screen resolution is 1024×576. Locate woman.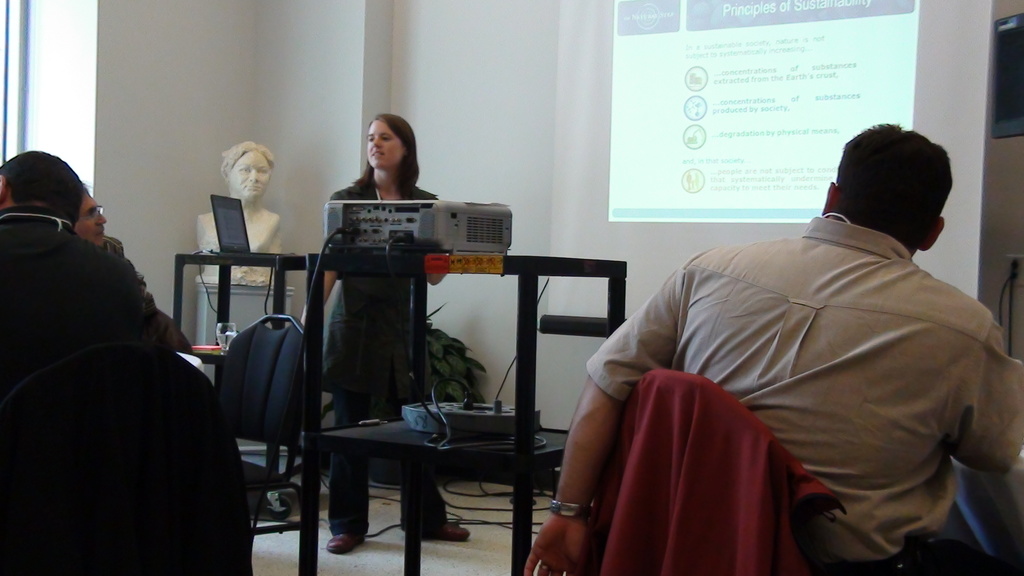
pyautogui.locateOnScreen(188, 128, 286, 287).
